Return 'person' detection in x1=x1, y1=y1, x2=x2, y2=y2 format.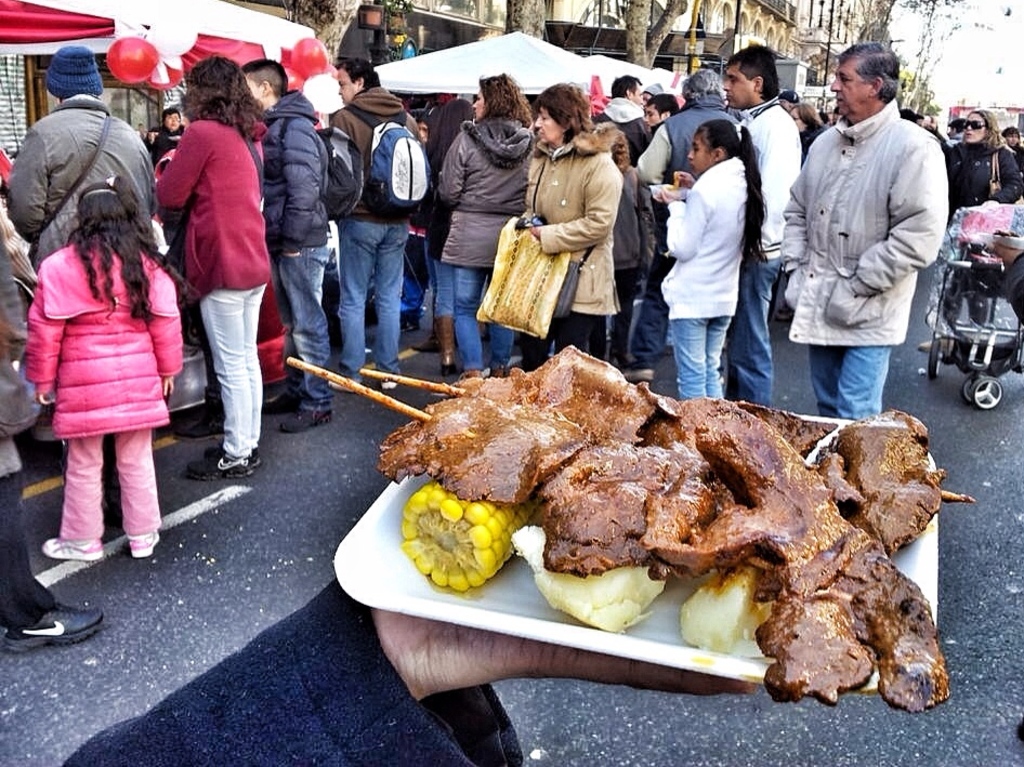
x1=773, y1=35, x2=951, y2=421.
